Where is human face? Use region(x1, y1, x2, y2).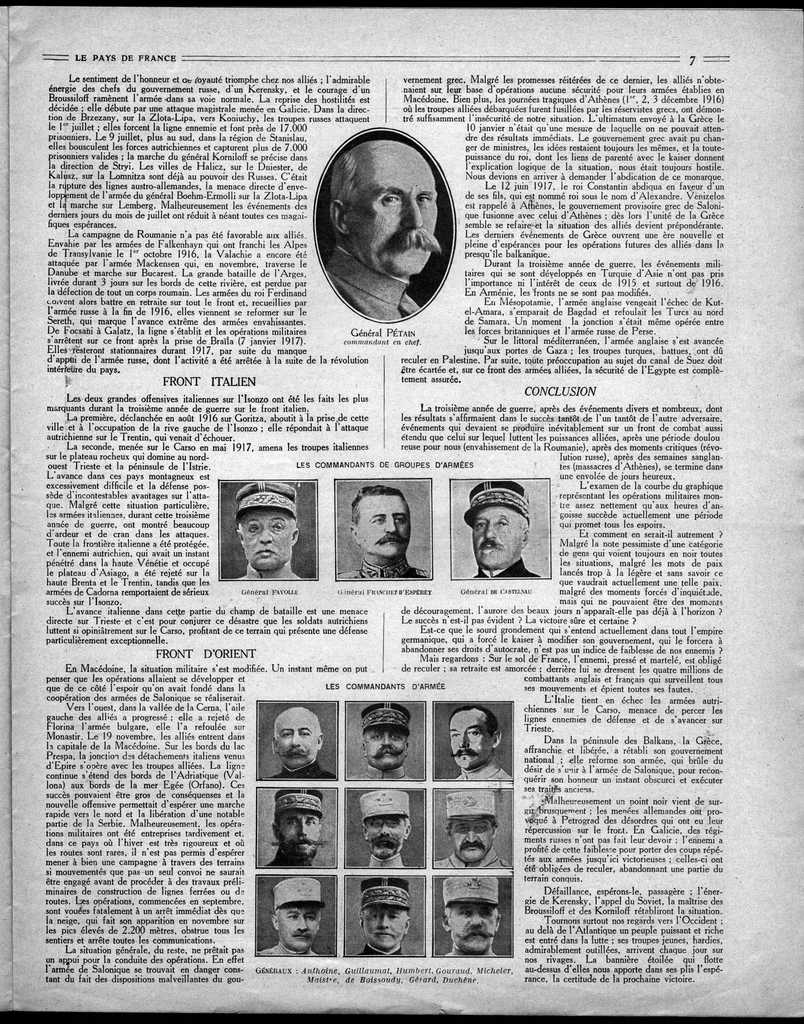
region(451, 713, 491, 769).
